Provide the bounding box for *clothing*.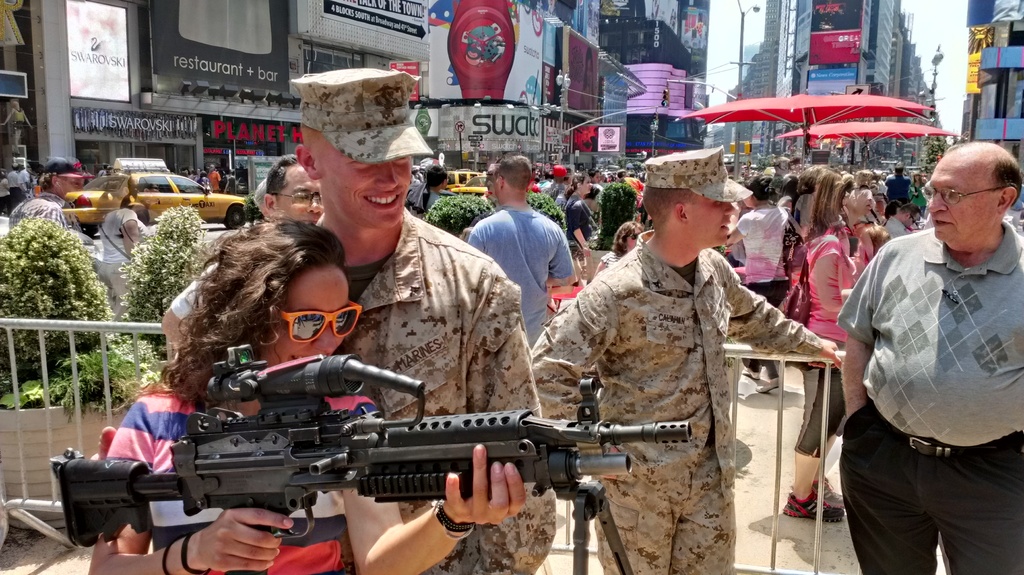
l=403, t=182, r=458, b=222.
